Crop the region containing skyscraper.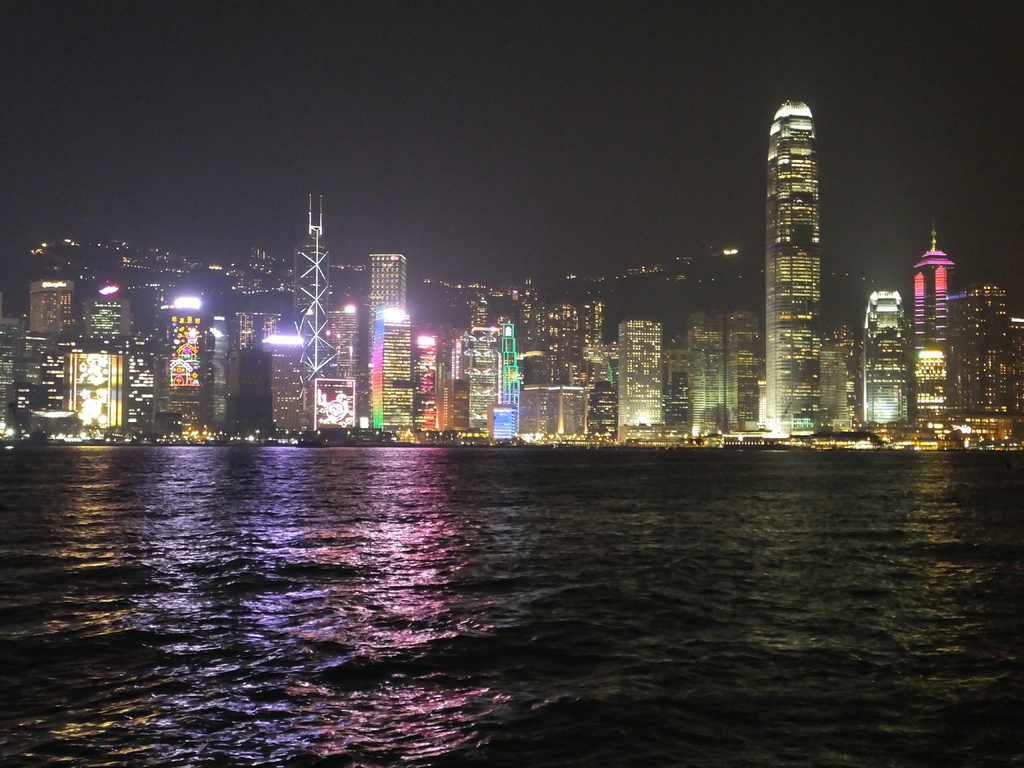
Crop region: 766 99 826 436.
